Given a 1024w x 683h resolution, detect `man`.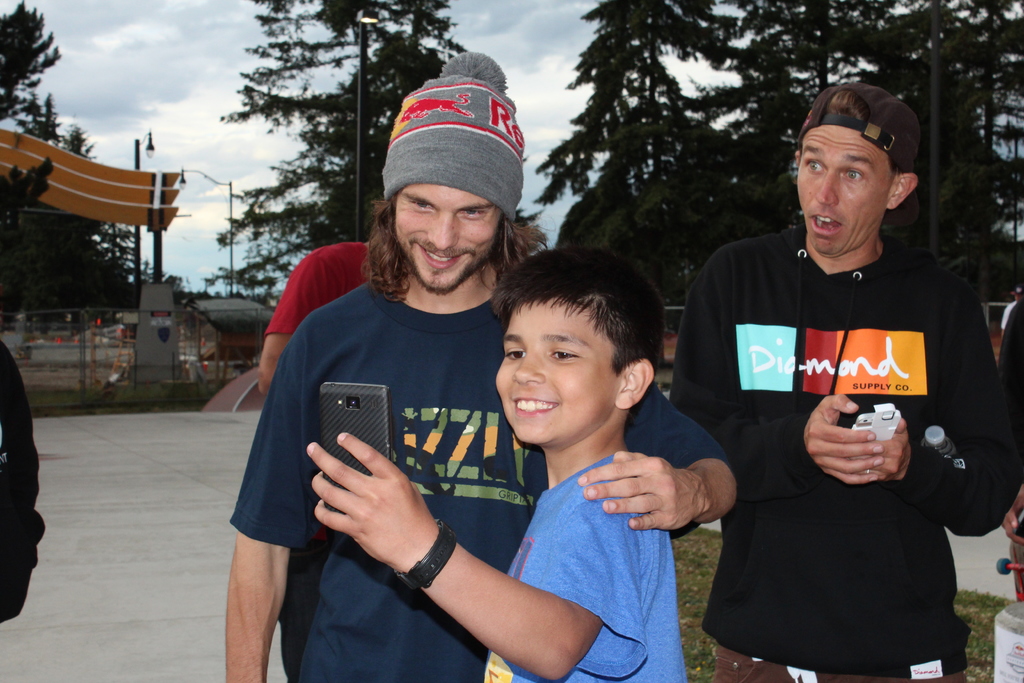
[675,95,1012,659].
